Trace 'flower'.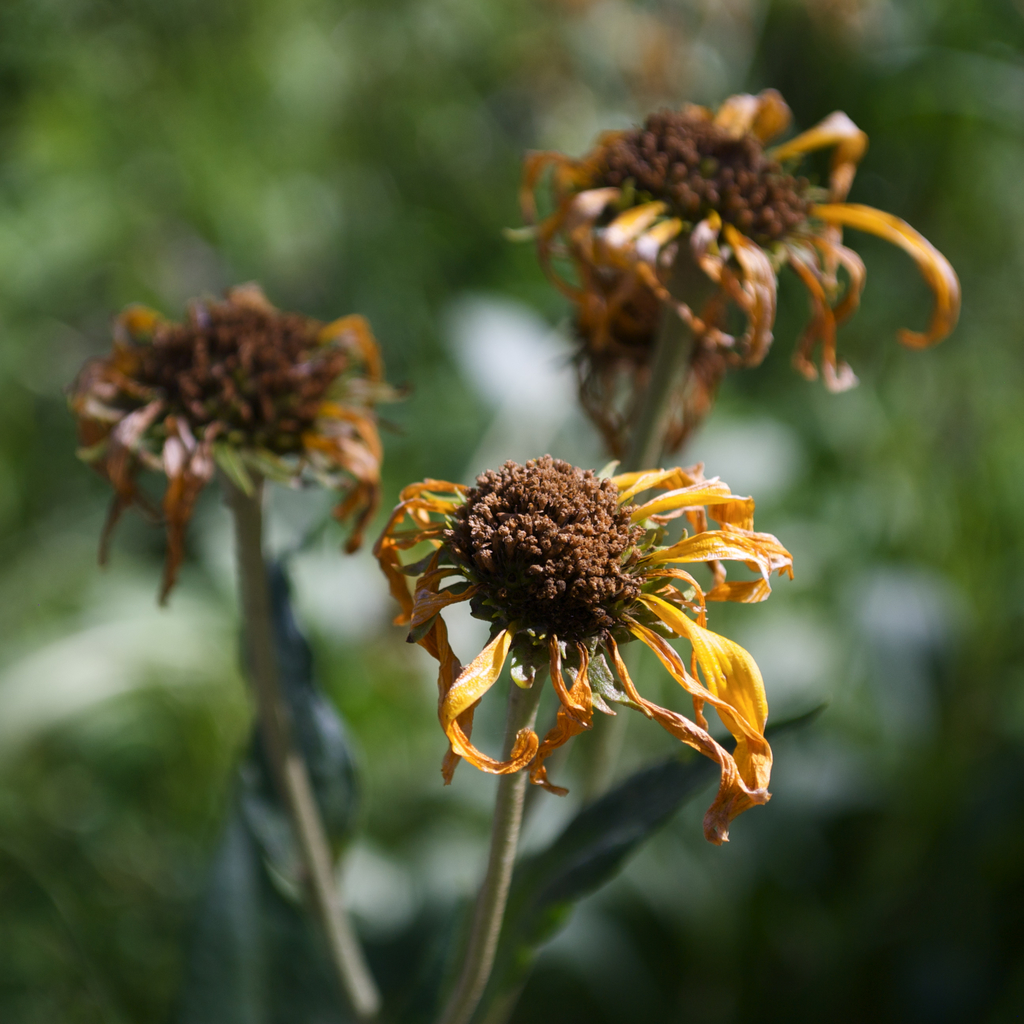
Traced to 513/78/964/463.
